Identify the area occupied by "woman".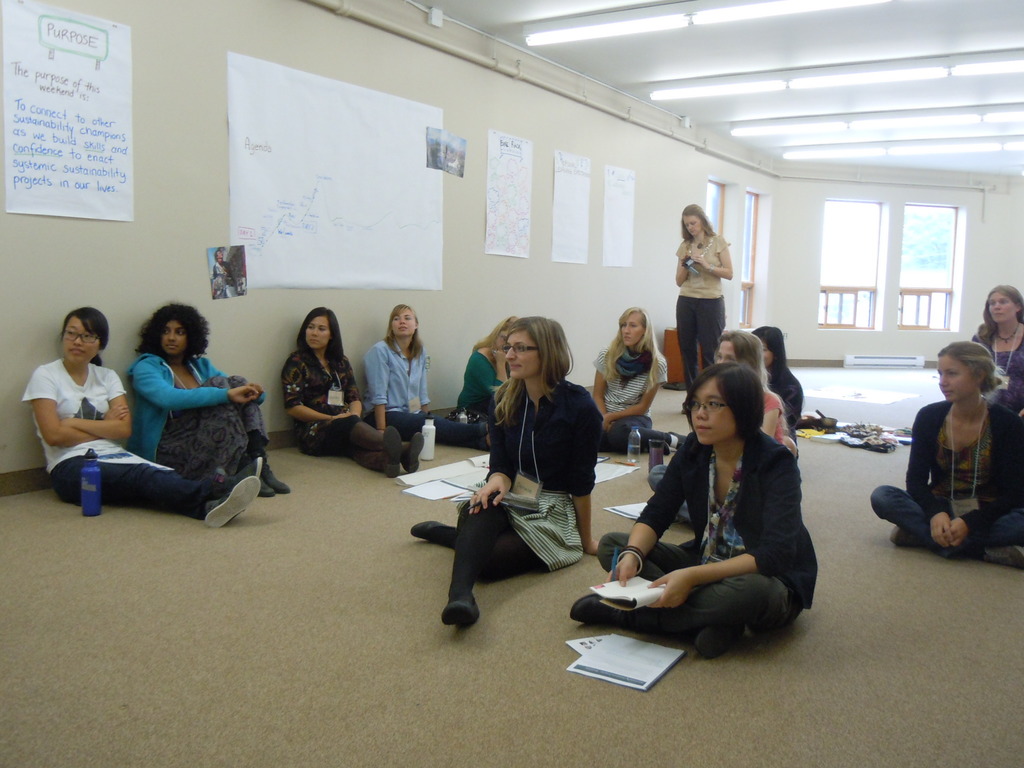
Area: 21,305,262,531.
